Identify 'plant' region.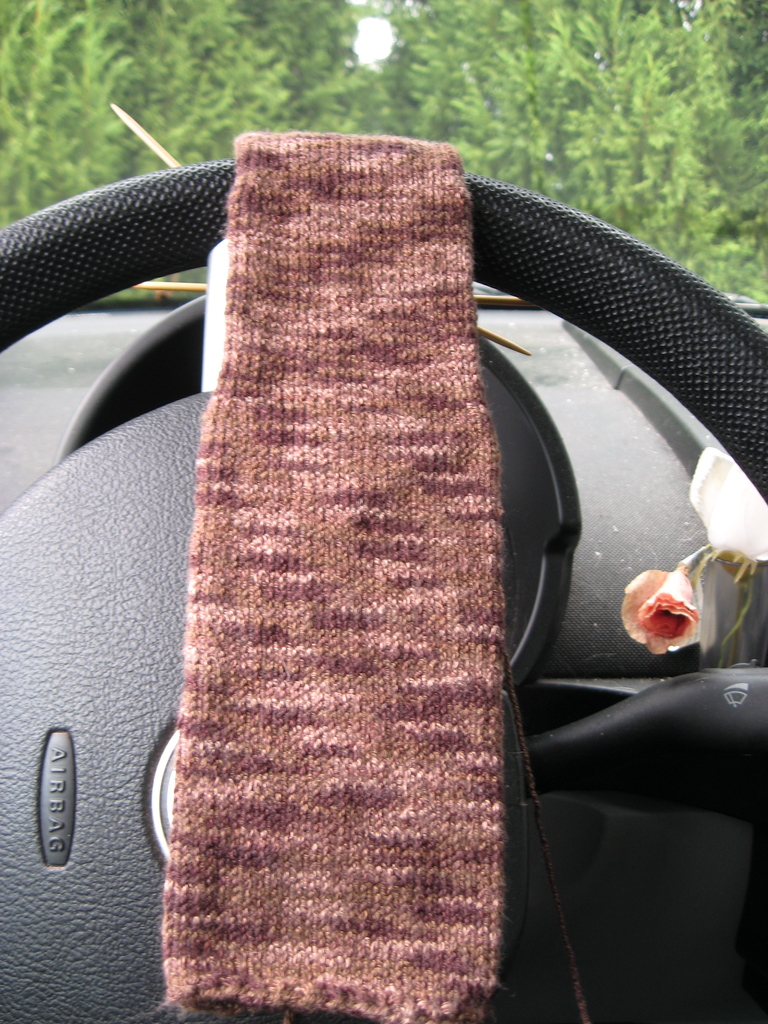
Region: [left=0, top=0, right=767, bottom=324].
